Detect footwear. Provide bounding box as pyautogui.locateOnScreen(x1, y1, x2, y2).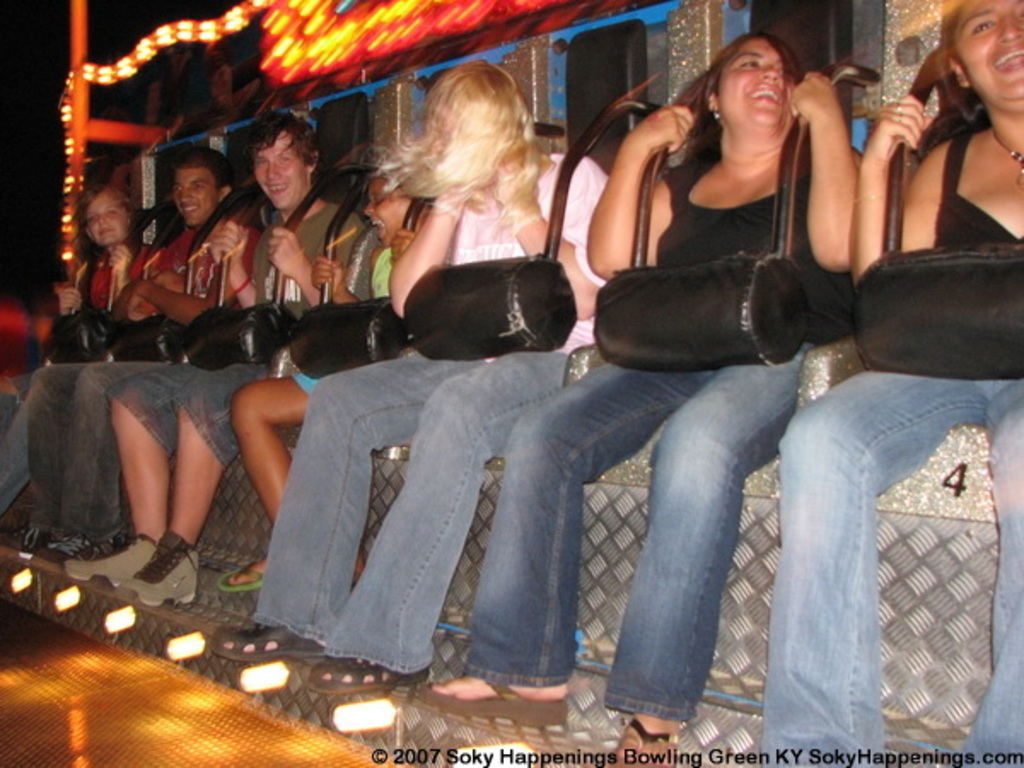
pyautogui.locateOnScreen(48, 532, 125, 558).
